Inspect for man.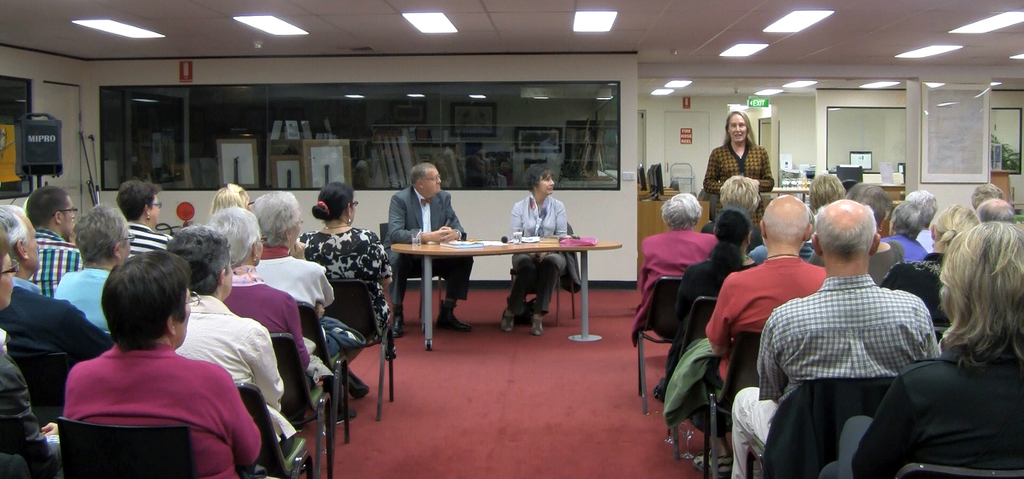
Inspection: BBox(691, 194, 826, 476).
